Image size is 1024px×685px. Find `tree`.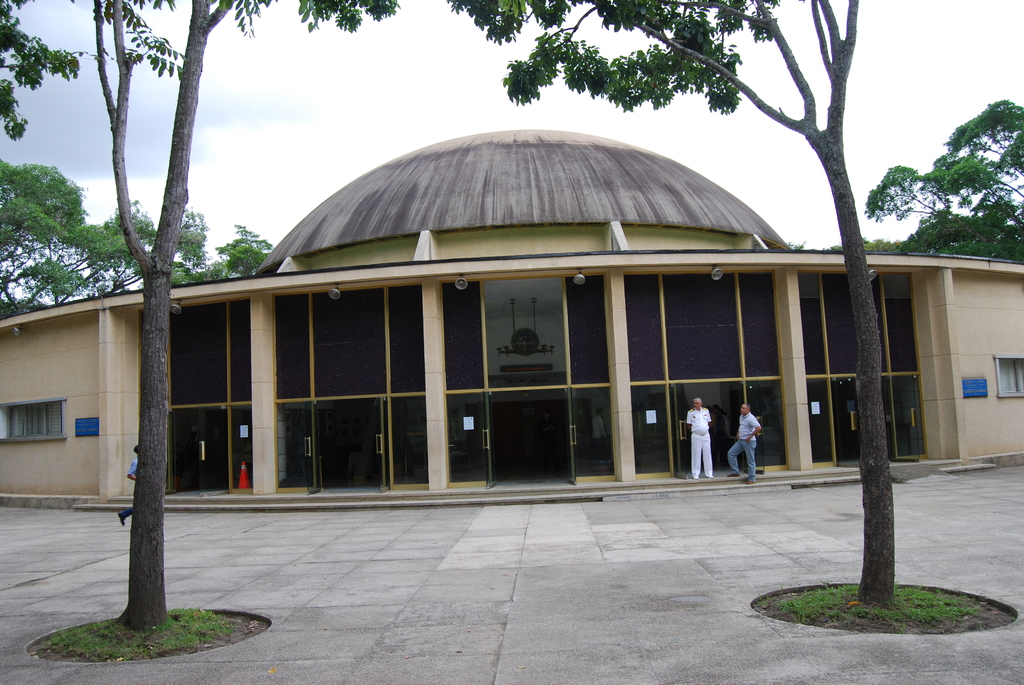
[876,83,1016,259].
